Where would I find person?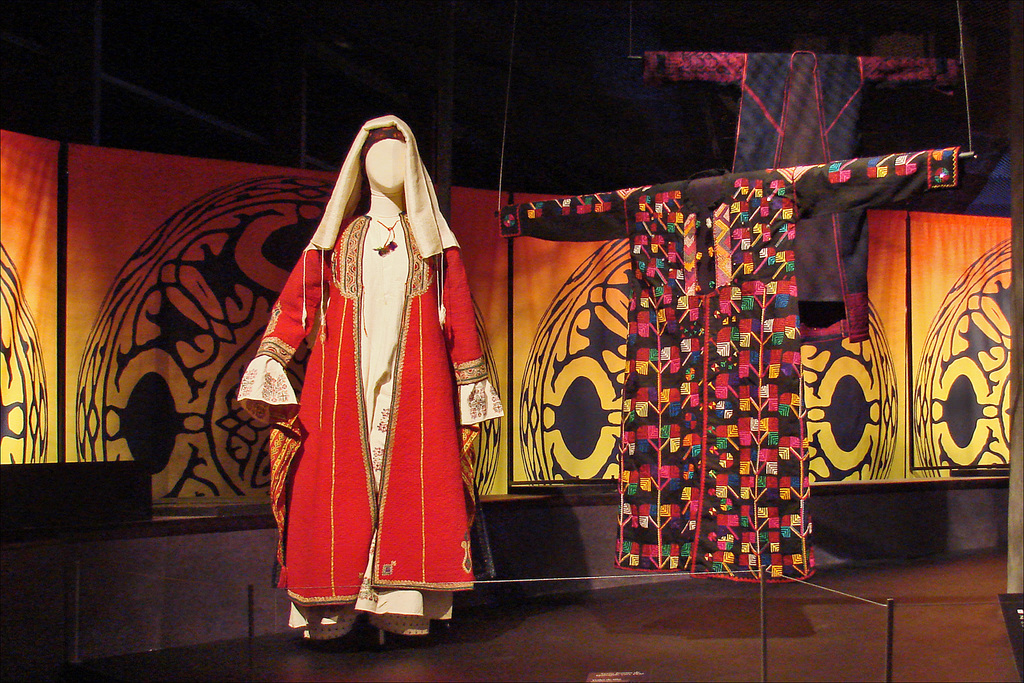
At (x1=207, y1=115, x2=463, y2=605).
